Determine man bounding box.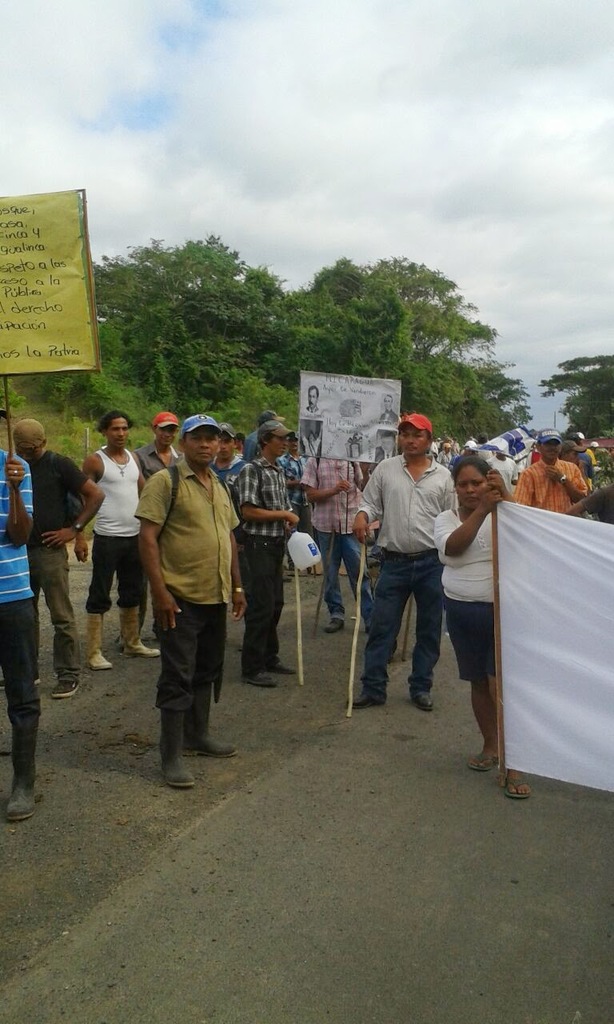
Determined: l=300, t=450, r=364, b=618.
